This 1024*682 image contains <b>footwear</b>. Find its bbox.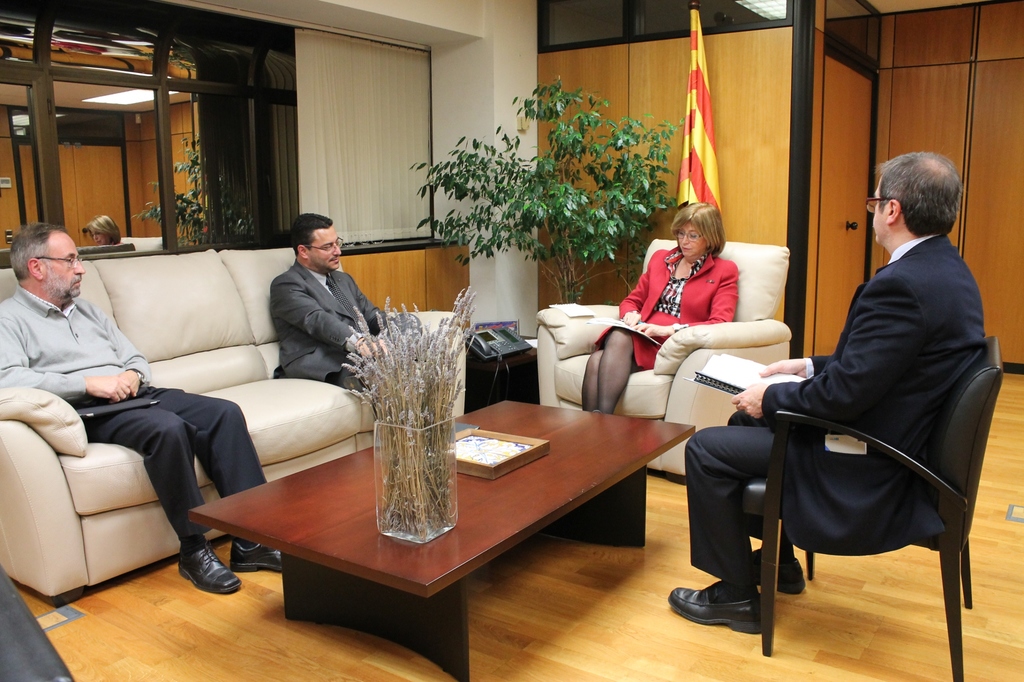
box(222, 537, 289, 576).
